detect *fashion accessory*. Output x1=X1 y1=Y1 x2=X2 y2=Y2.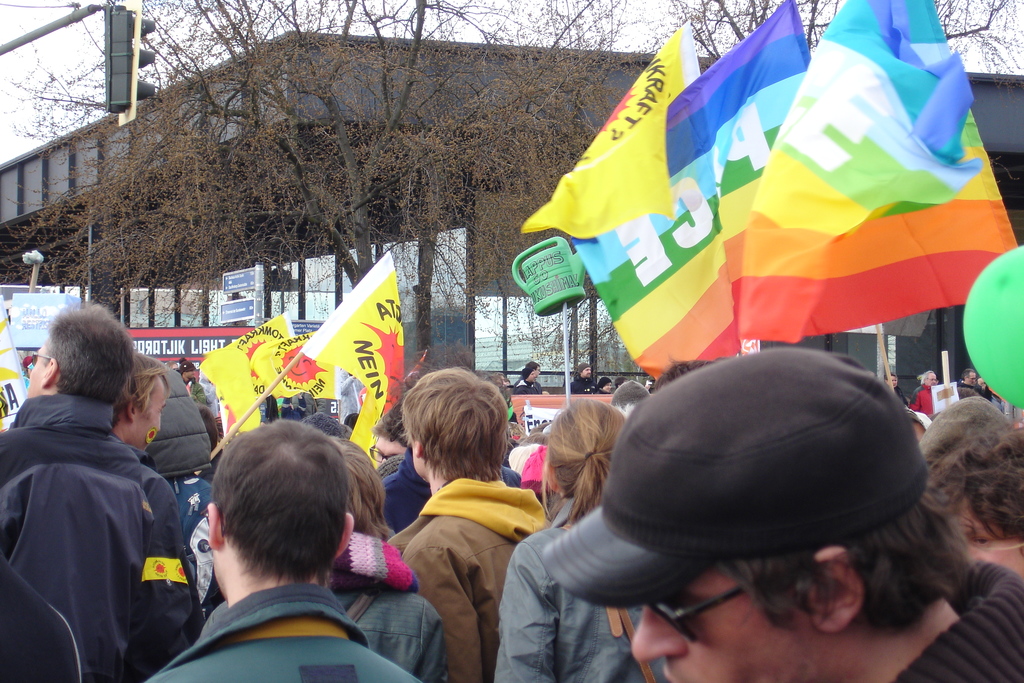
x1=612 y1=379 x2=649 y2=410.
